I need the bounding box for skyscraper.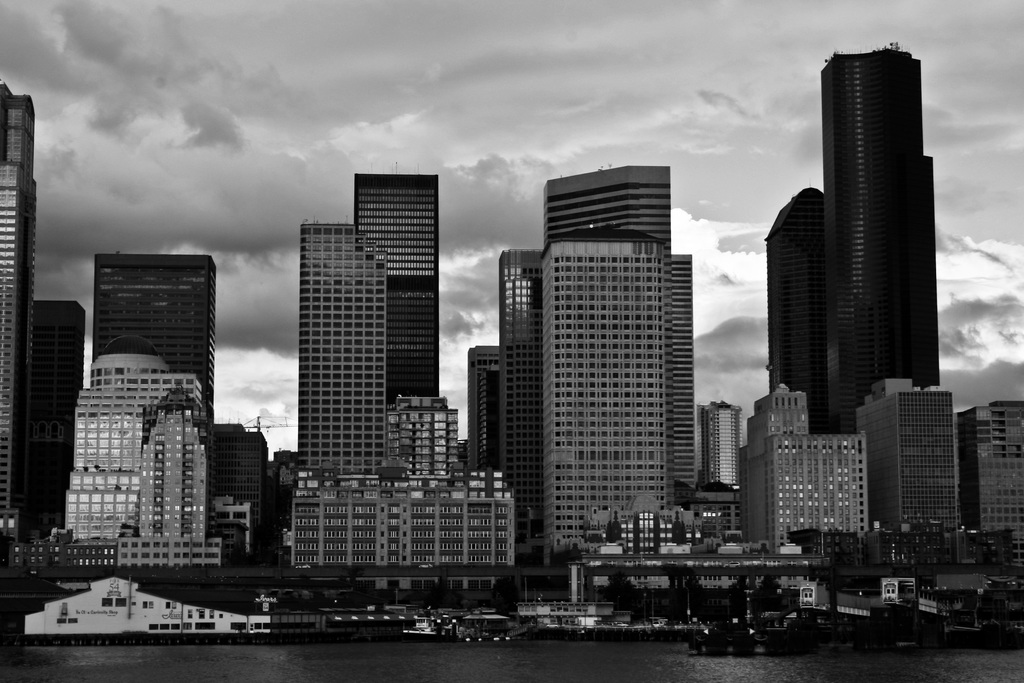
Here it is: (x1=941, y1=404, x2=1023, y2=552).
